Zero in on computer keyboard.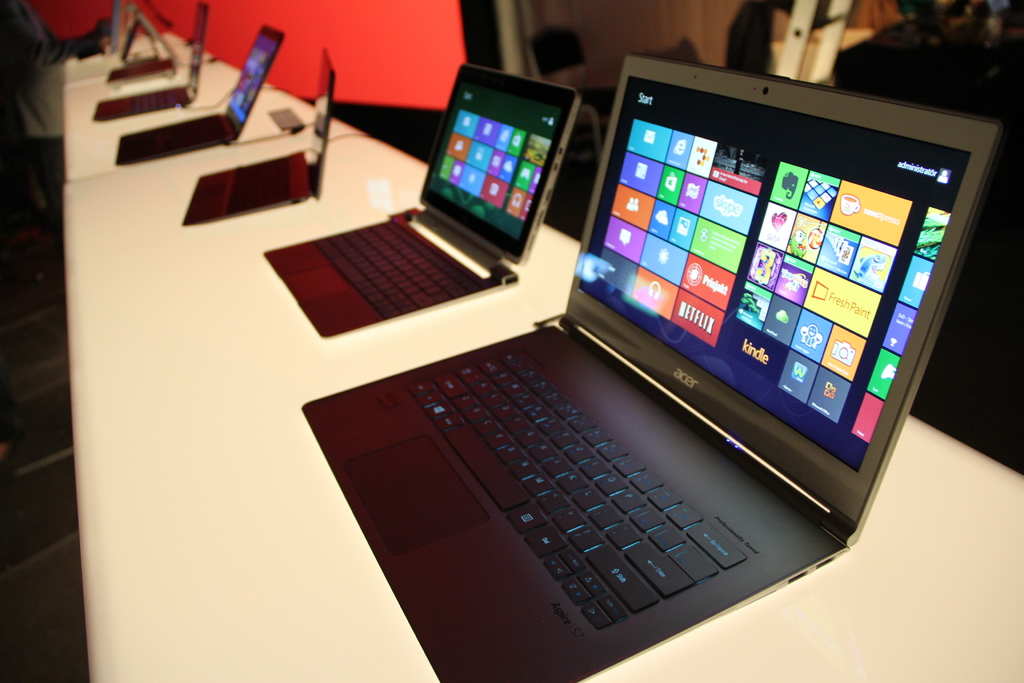
Zeroed in: (left=129, top=58, right=164, bottom=73).
